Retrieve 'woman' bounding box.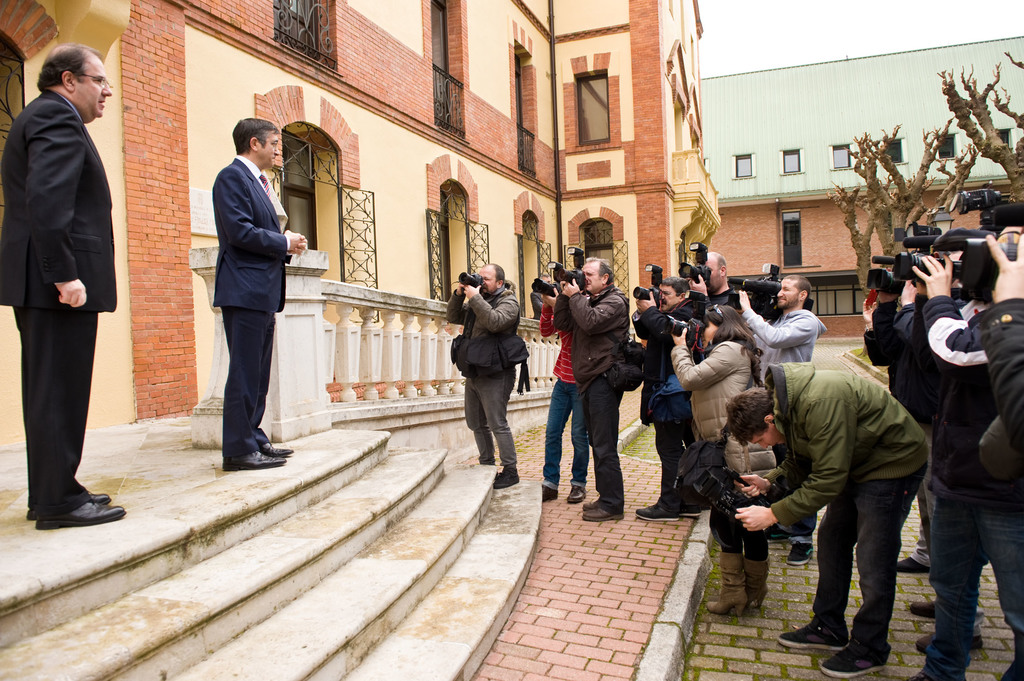
Bounding box: 668, 305, 761, 618.
